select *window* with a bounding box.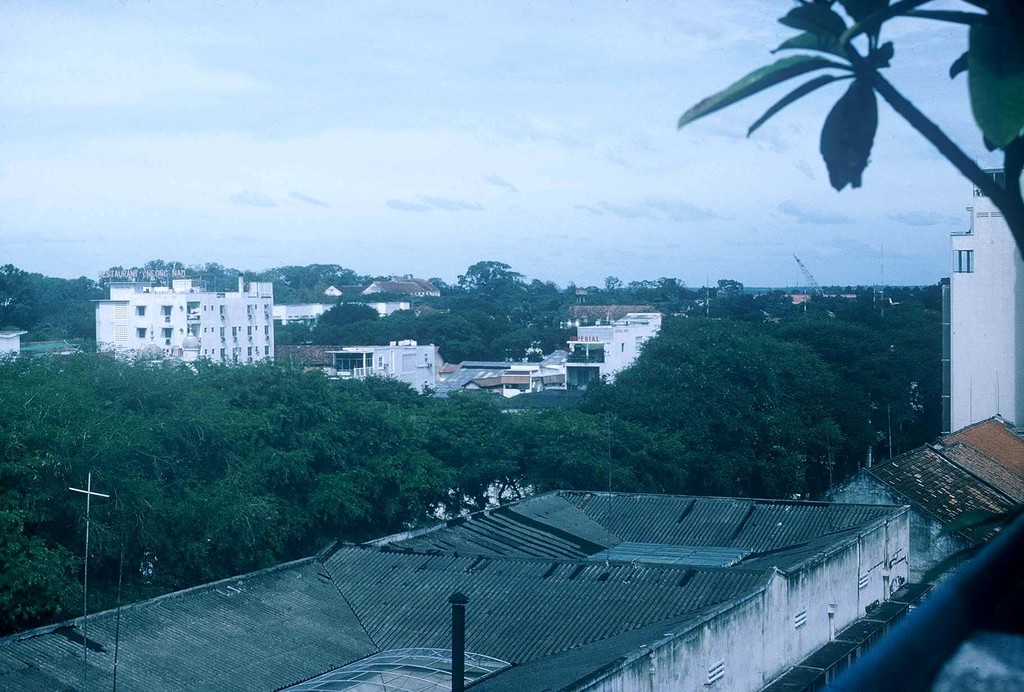
<box>164,328,174,339</box>.
